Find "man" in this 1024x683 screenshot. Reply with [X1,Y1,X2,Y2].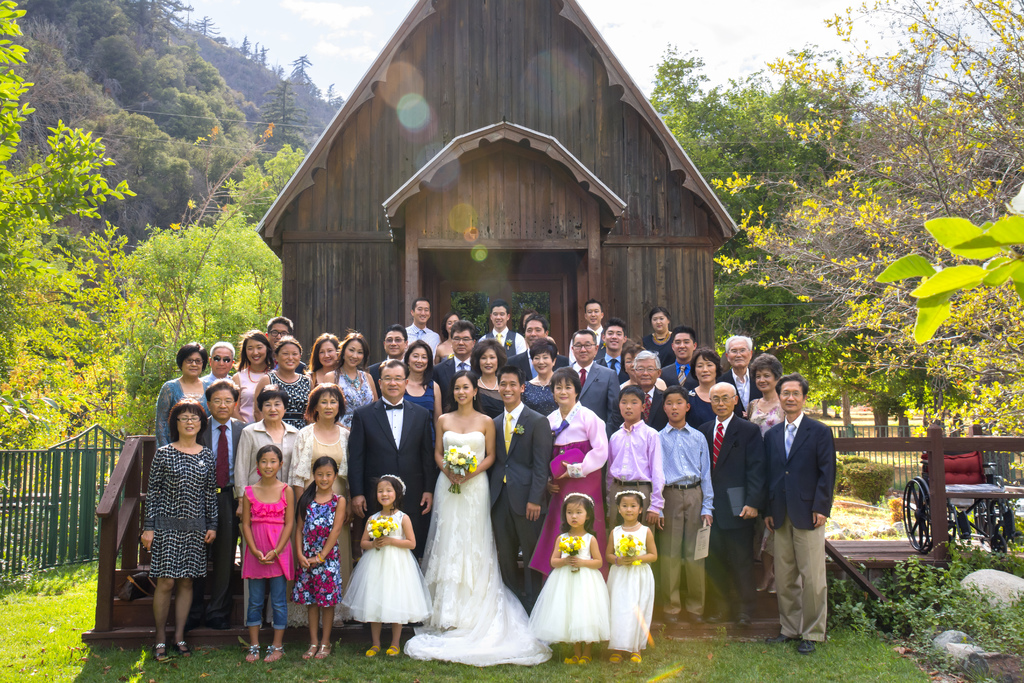
[199,339,236,409].
